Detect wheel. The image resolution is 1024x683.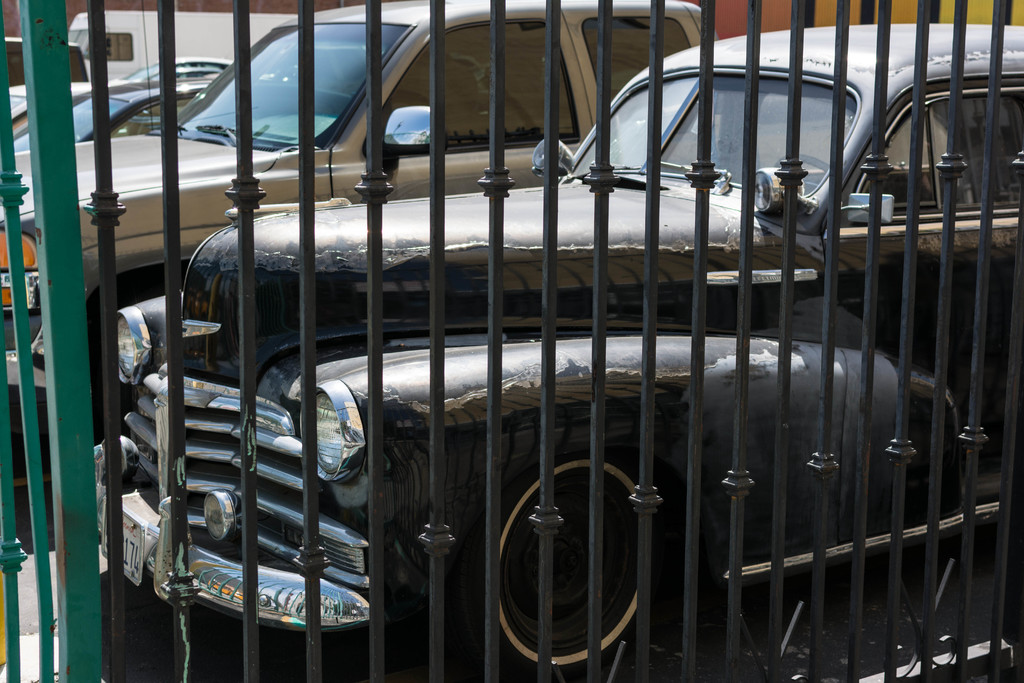
bbox=[460, 444, 674, 667].
